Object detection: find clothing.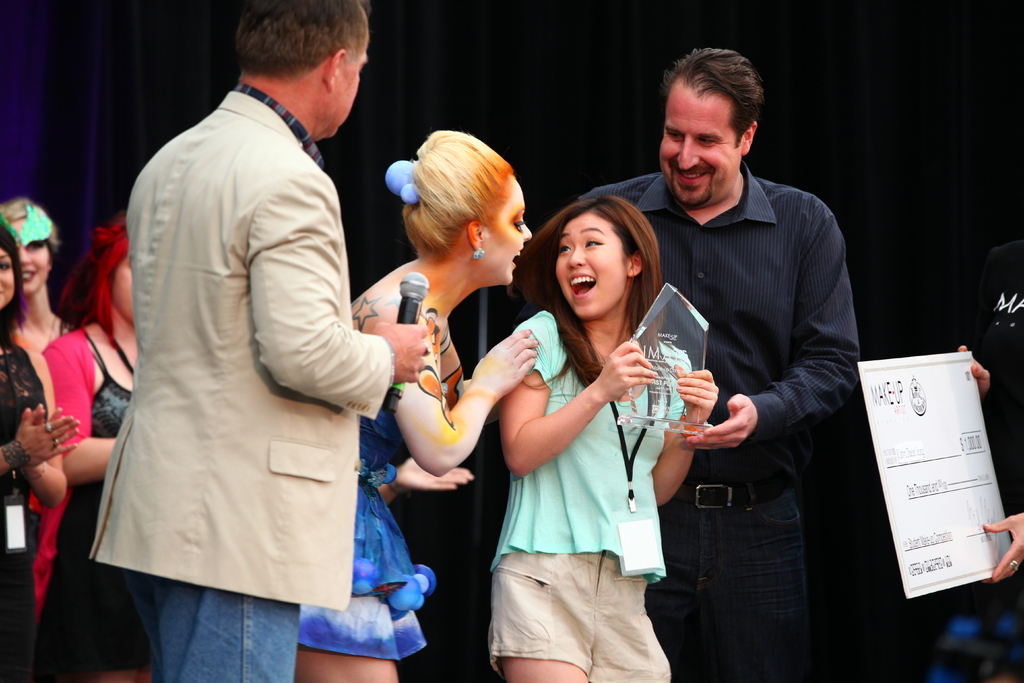
rect(0, 342, 58, 682).
